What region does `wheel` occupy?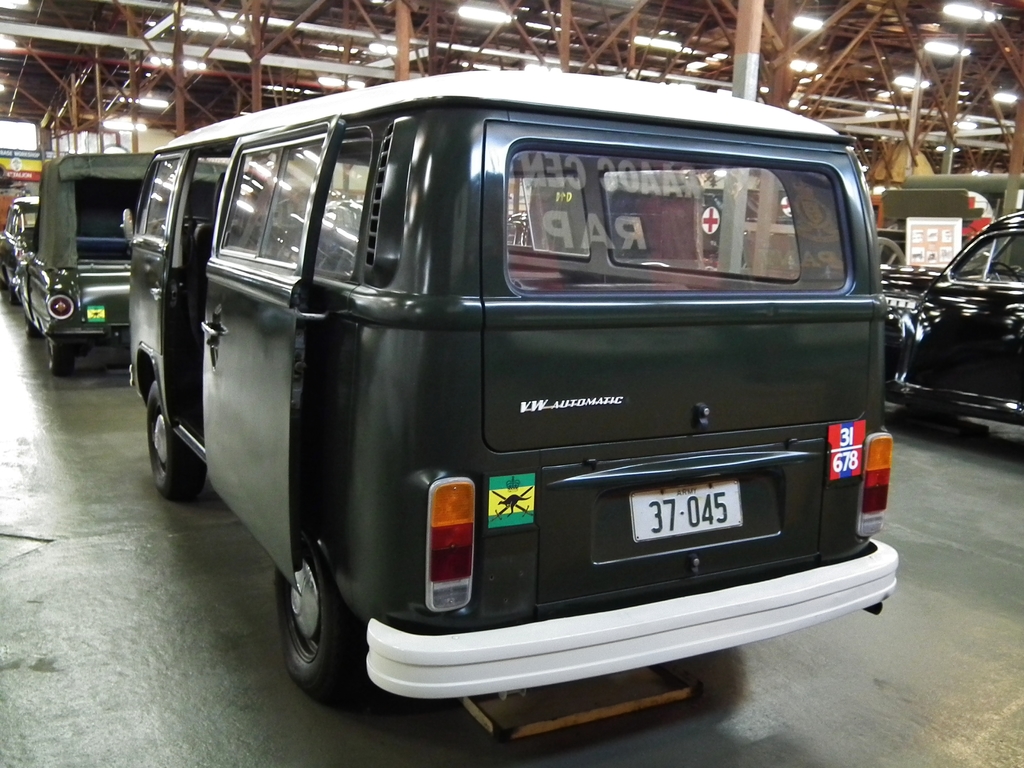
(272, 547, 342, 694).
